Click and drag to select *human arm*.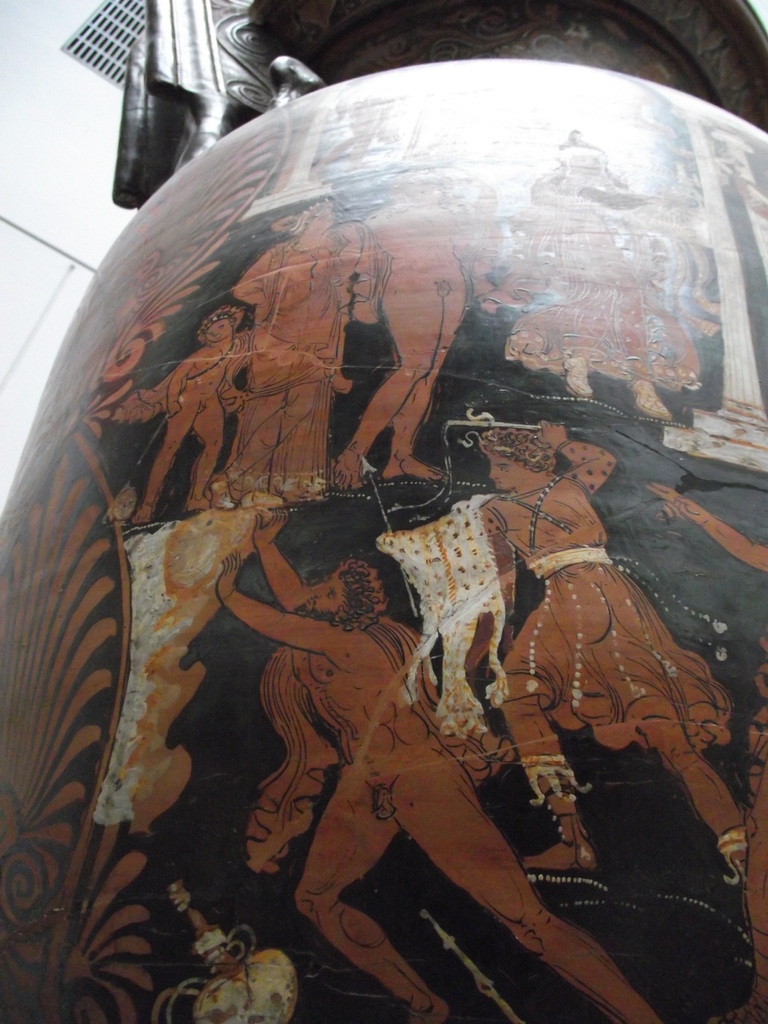
Selection: pyautogui.locateOnScreen(353, 225, 382, 333).
